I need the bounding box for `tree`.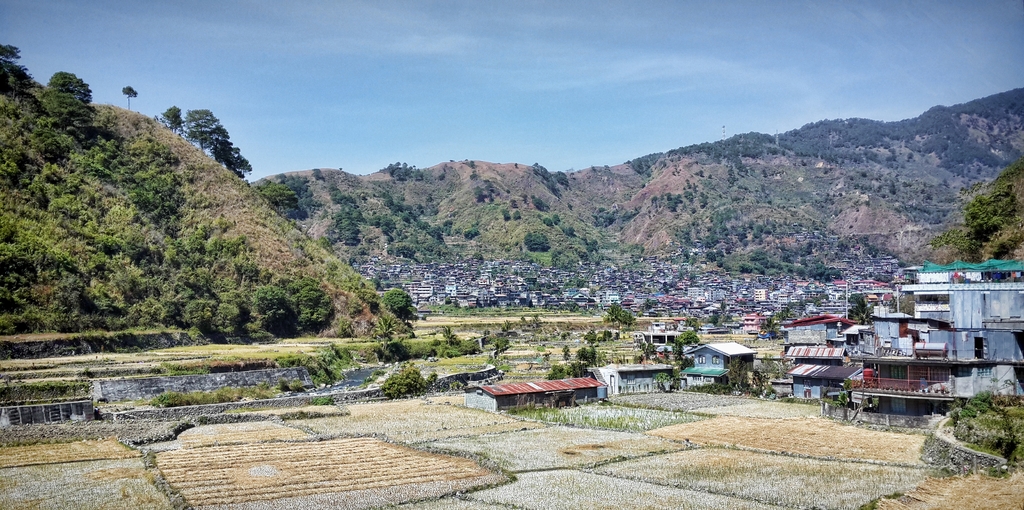
Here it is: l=376, t=369, r=428, b=400.
